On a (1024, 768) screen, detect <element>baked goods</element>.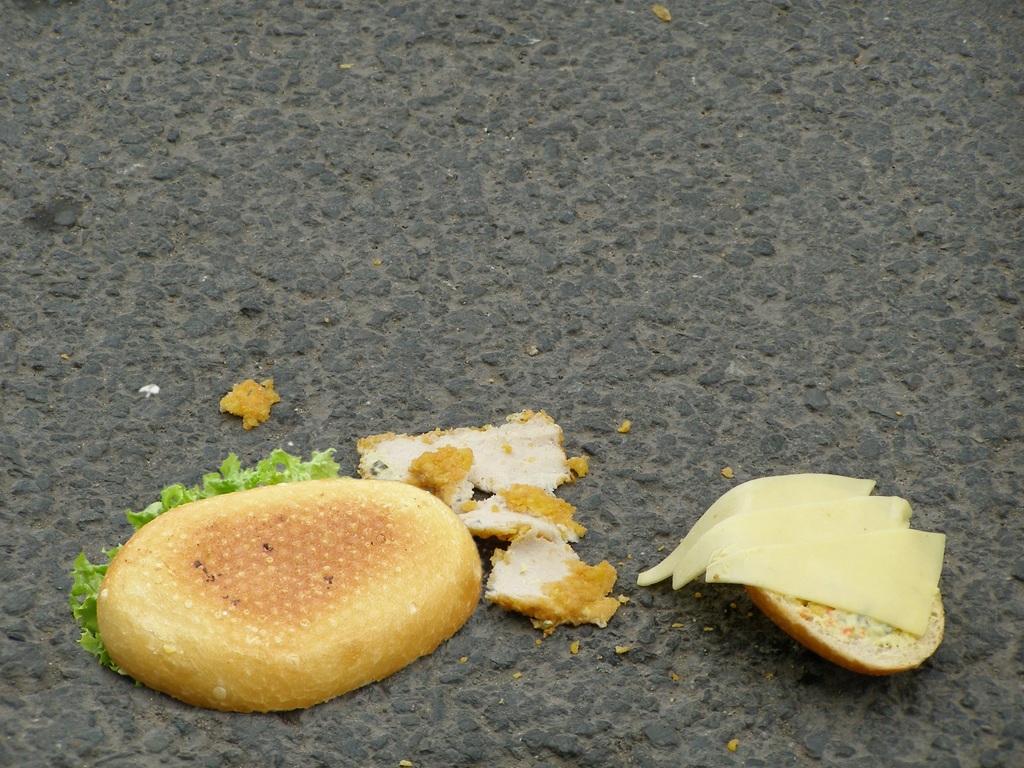
<region>749, 583, 945, 677</region>.
